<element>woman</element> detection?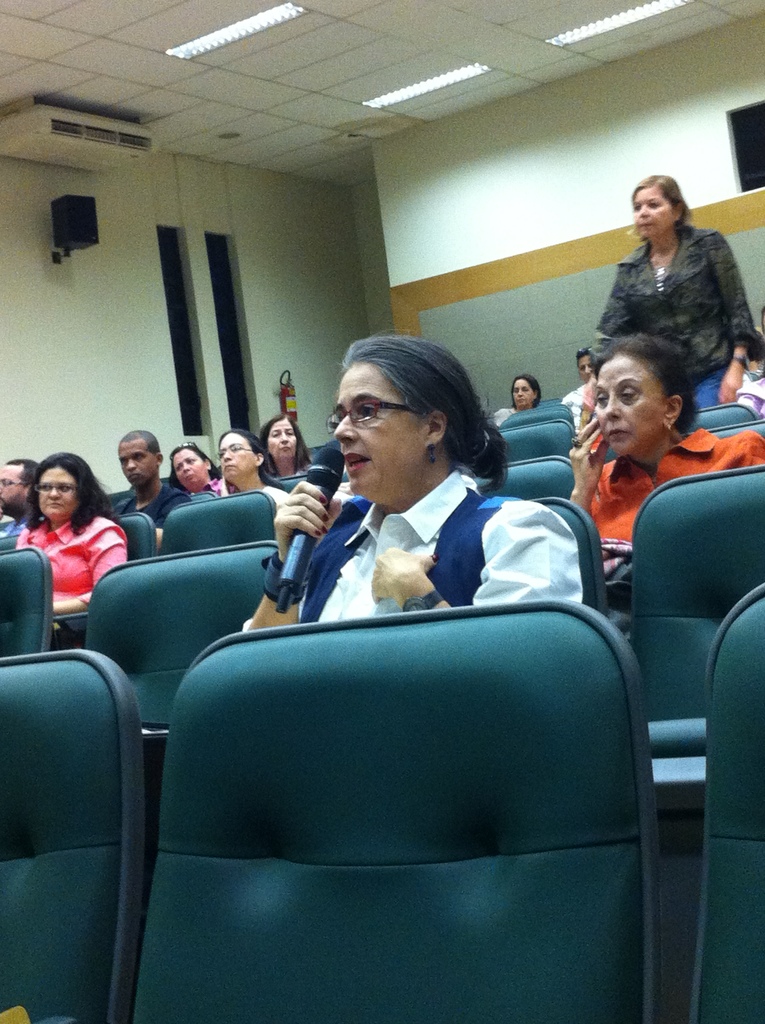
[left=483, top=375, right=541, bottom=428]
